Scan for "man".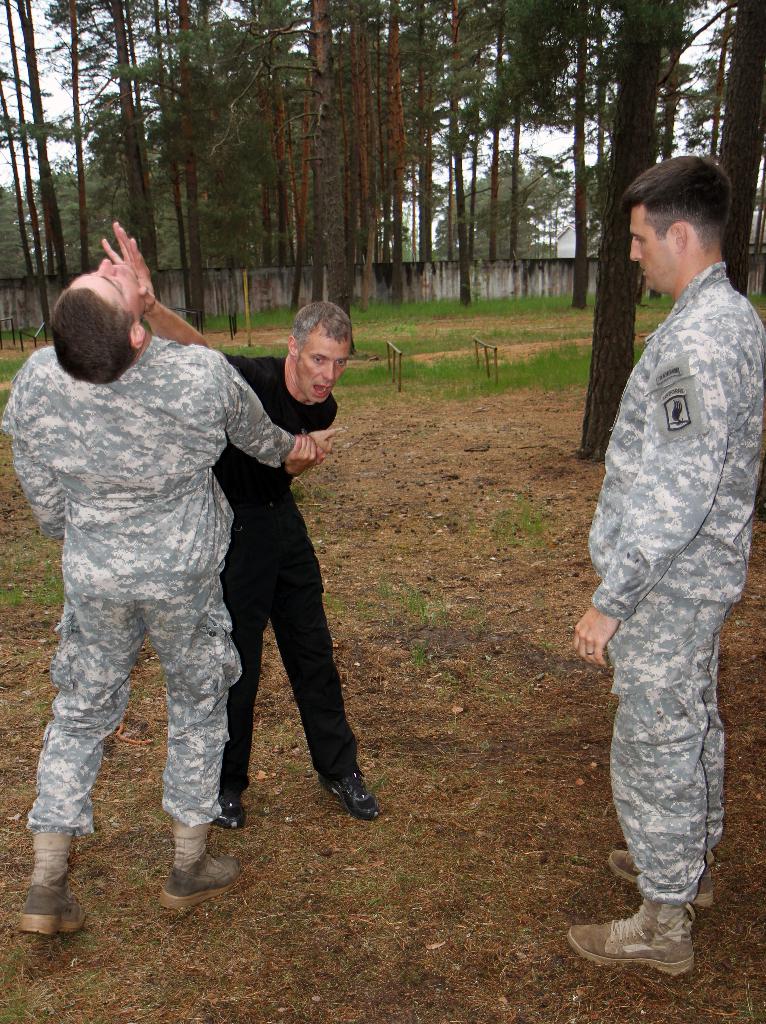
Scan result: rect(570, 147, 765, 975).
